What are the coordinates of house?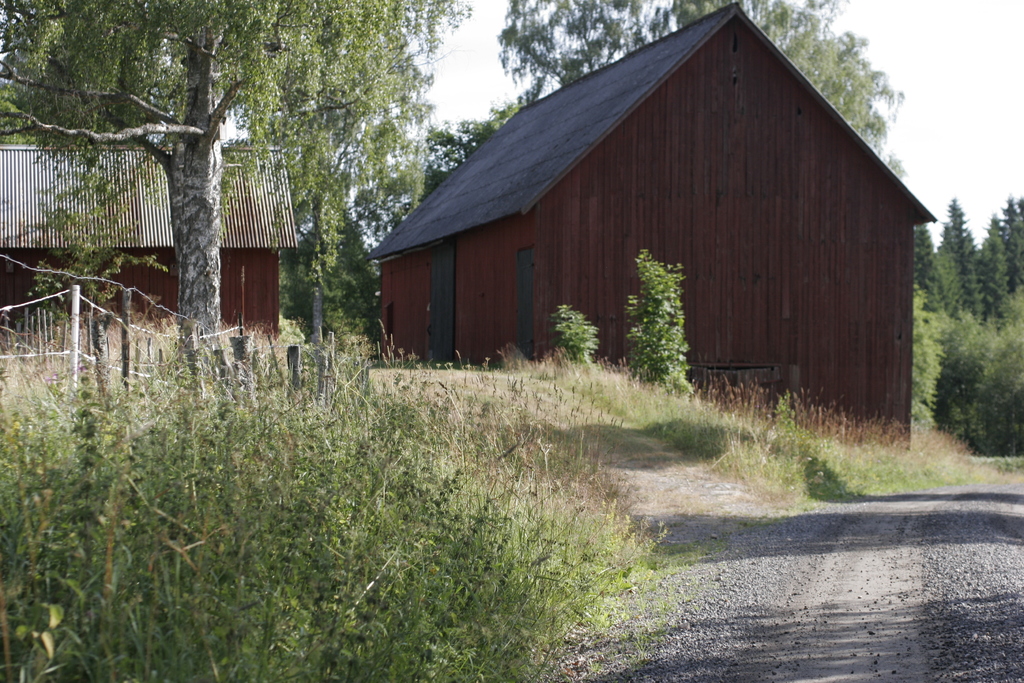
bbox=(1, 146, 298, 353).
